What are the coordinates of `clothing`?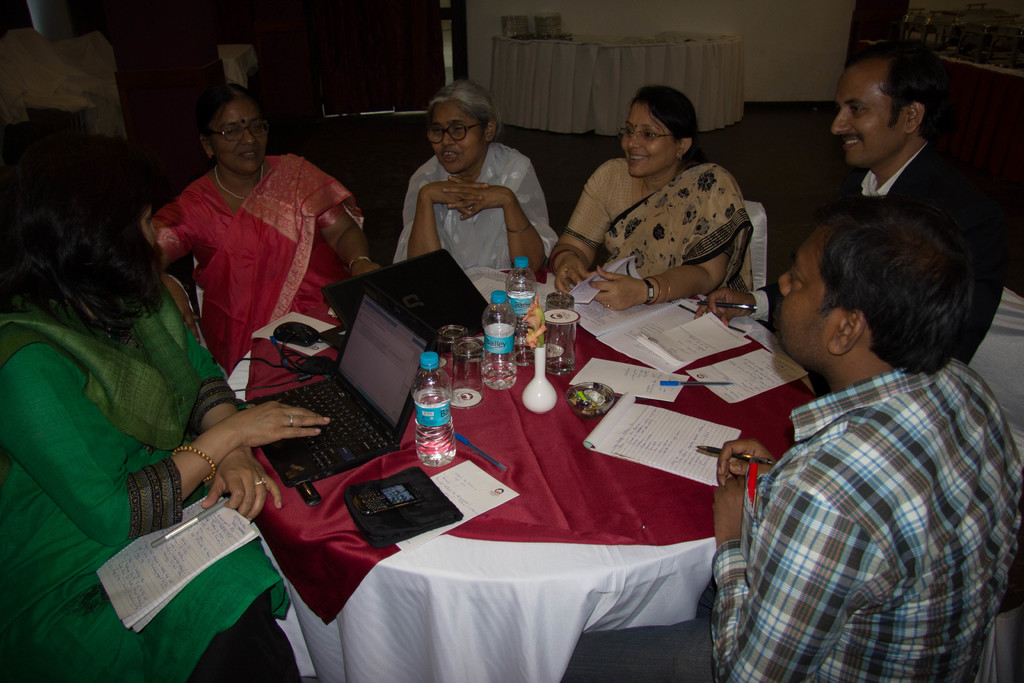
select_region(565, 159, 754, 299).
